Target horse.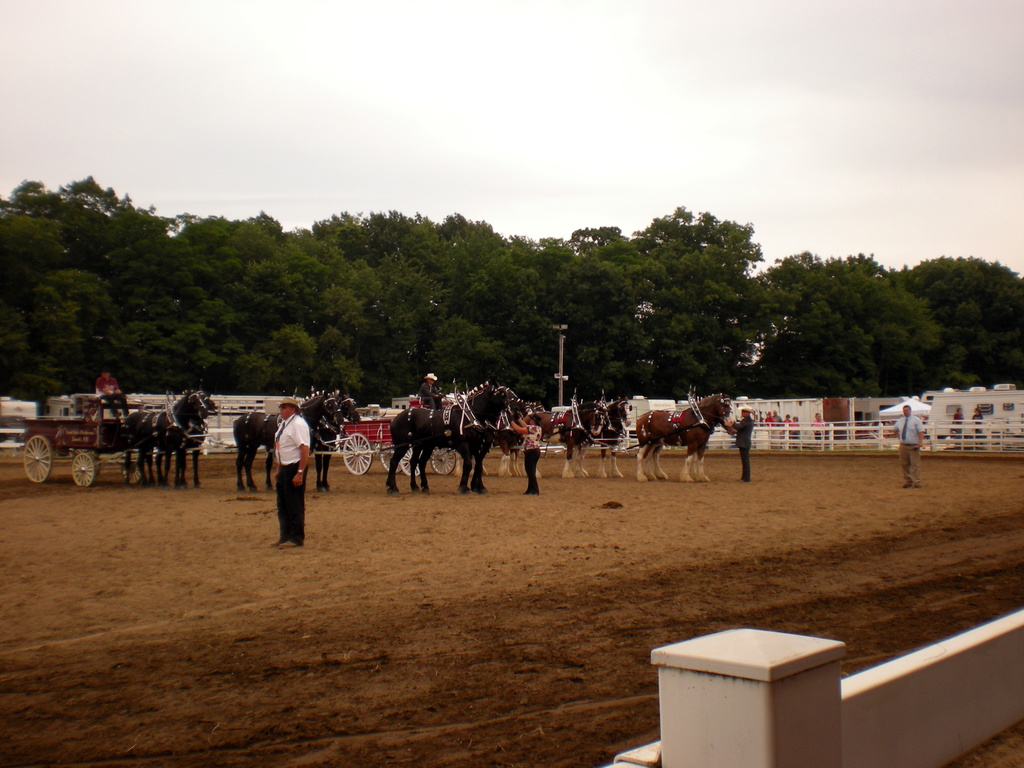
Target region: <box>573,393,635,478</box>.
